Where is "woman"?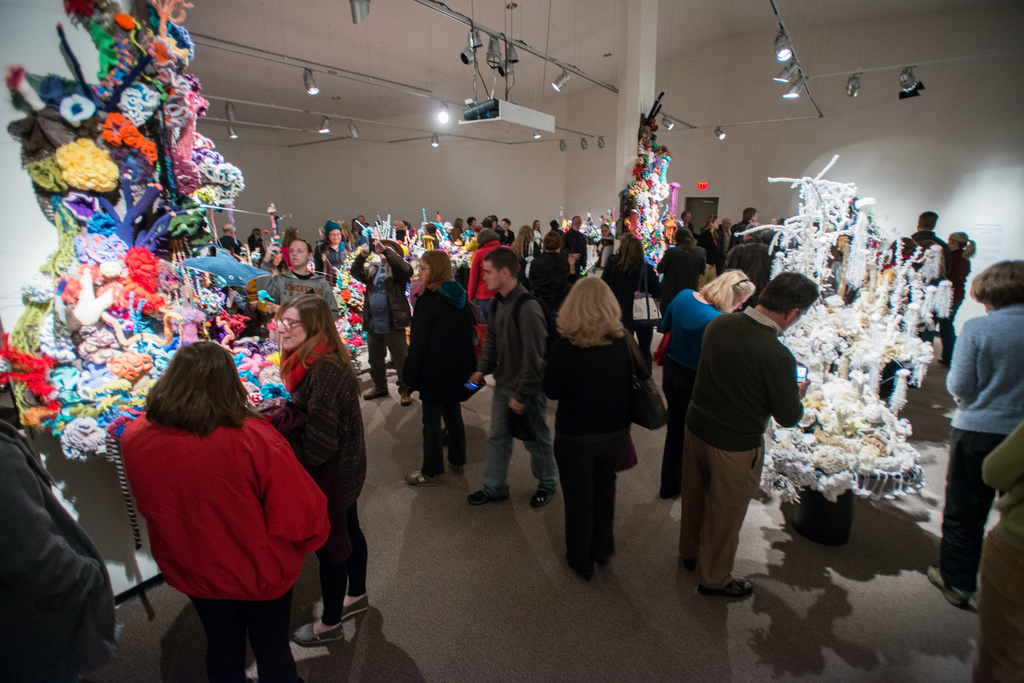
Rect(598, 232, 644, 342).
